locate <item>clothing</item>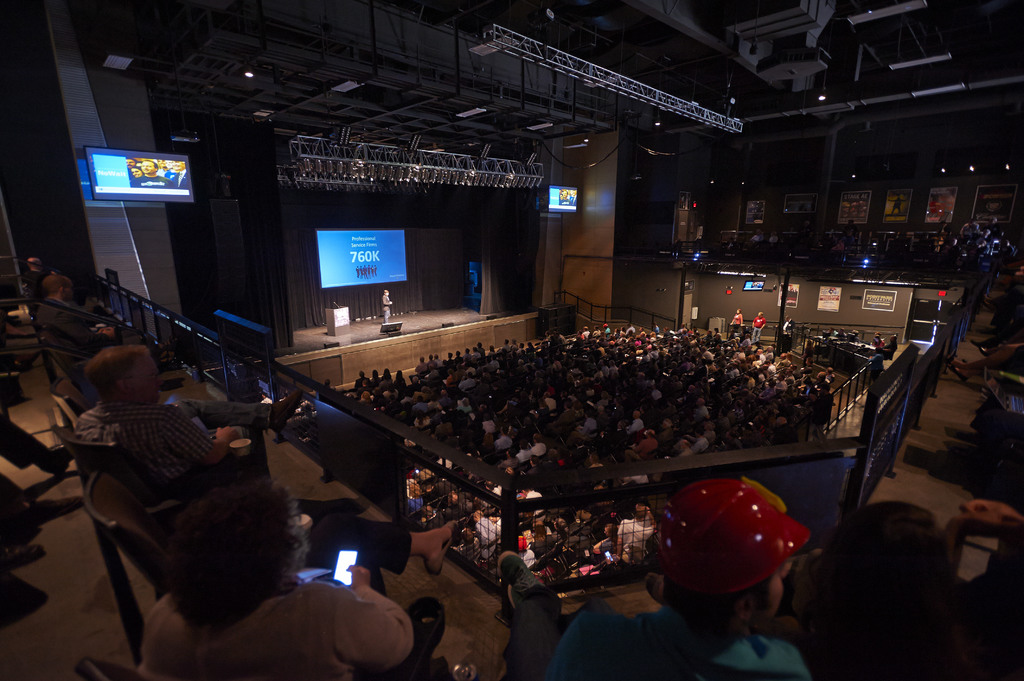
515,600,803,680
